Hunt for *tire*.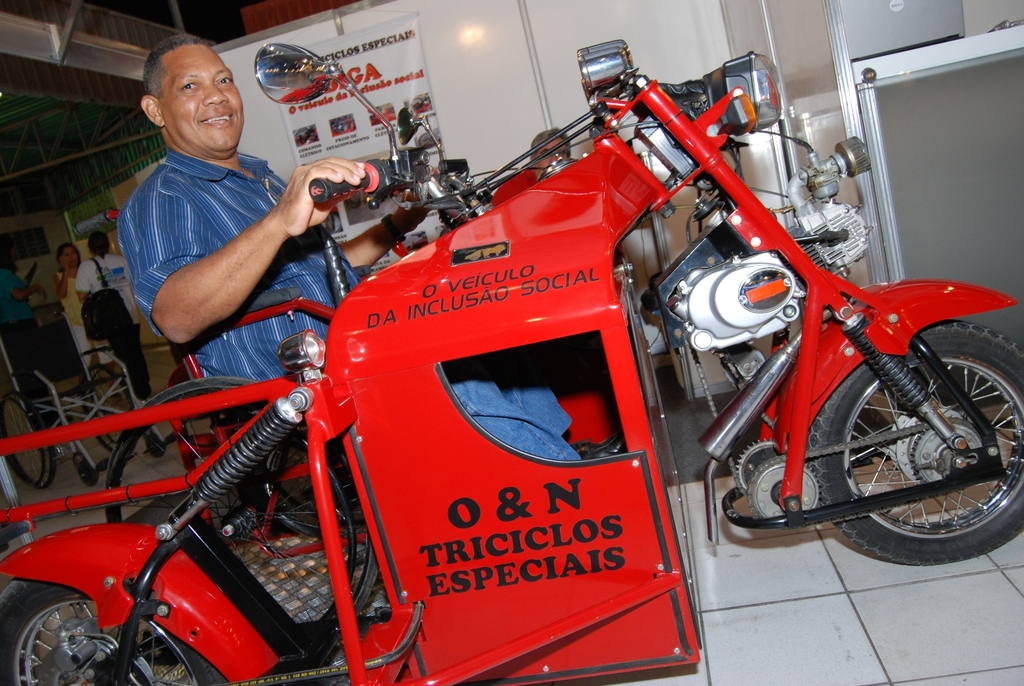
Hunted down at left=108, top=385, right=341, bottom=636.
